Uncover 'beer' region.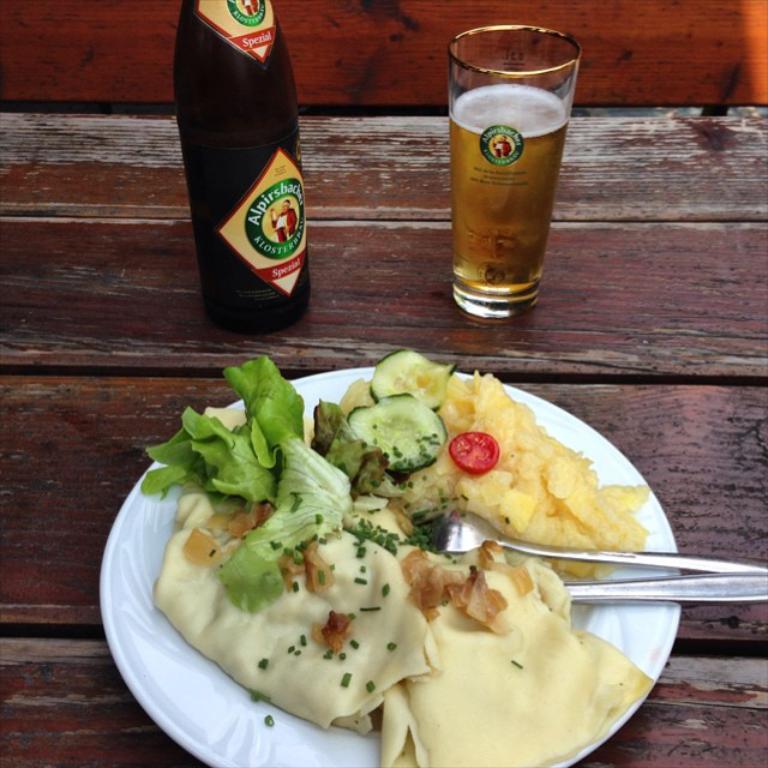
Uncovered: l=436, t=18, r=587, b=326.
